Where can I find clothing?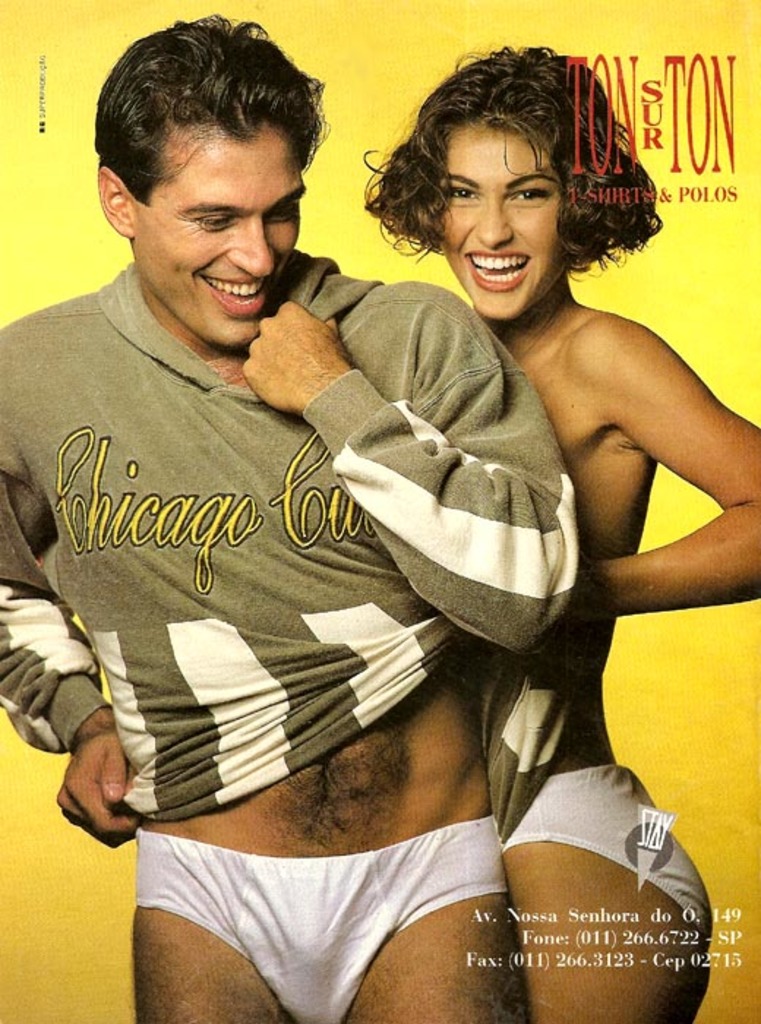
You can find it at (138,813,503,1023).
